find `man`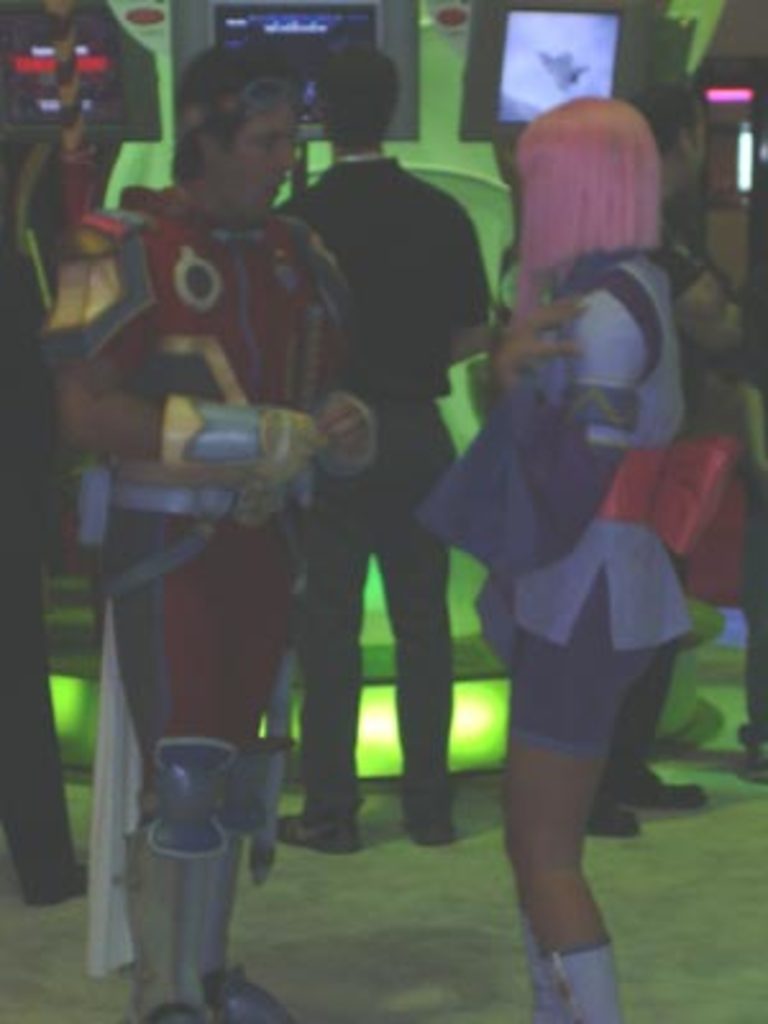
select_region(46, 51, 384, 1021)
